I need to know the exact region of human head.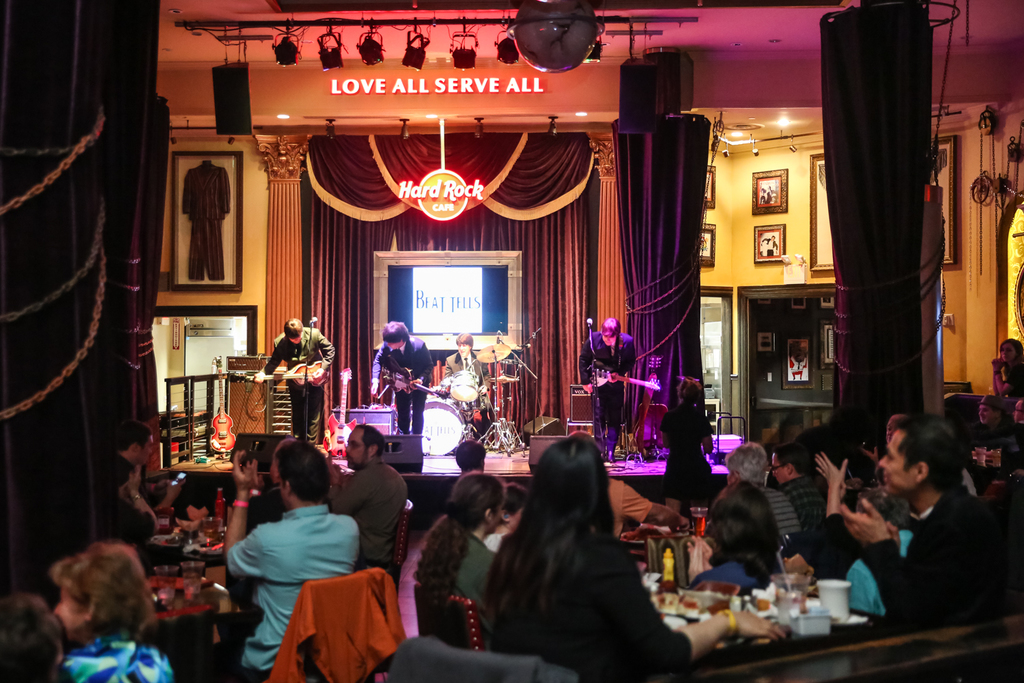
Region: (x1=851, y1=482, x2=910, y2=533).
